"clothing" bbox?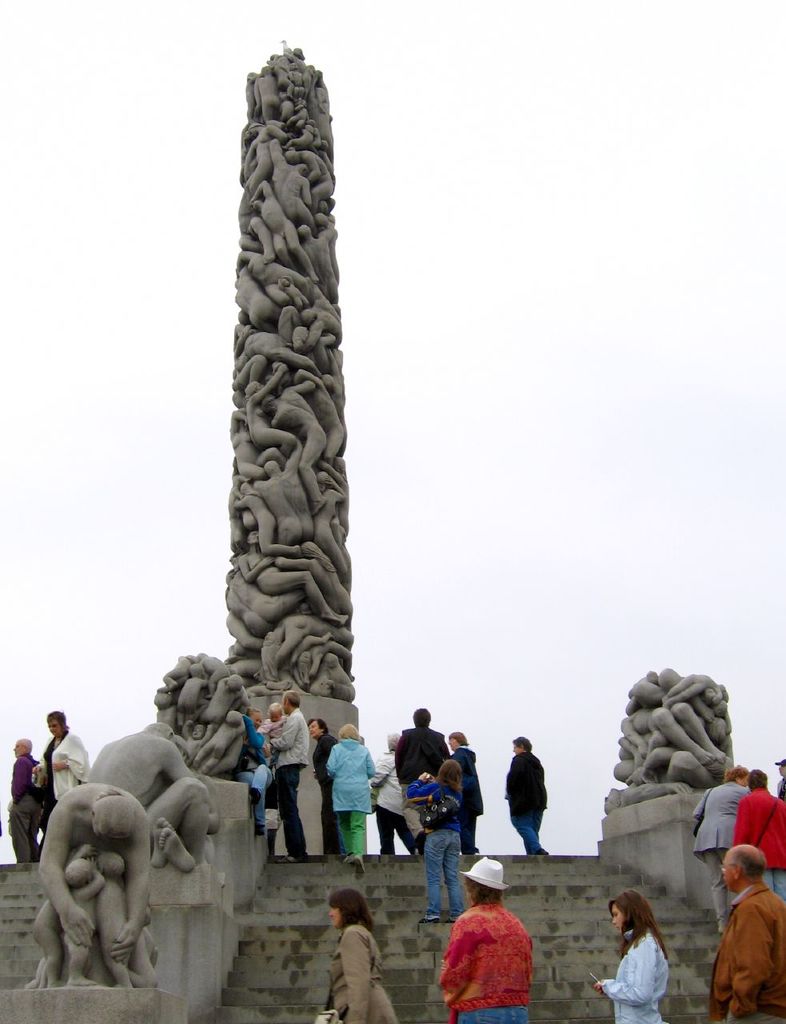
left=426, top=781, right=465, bottom=913
